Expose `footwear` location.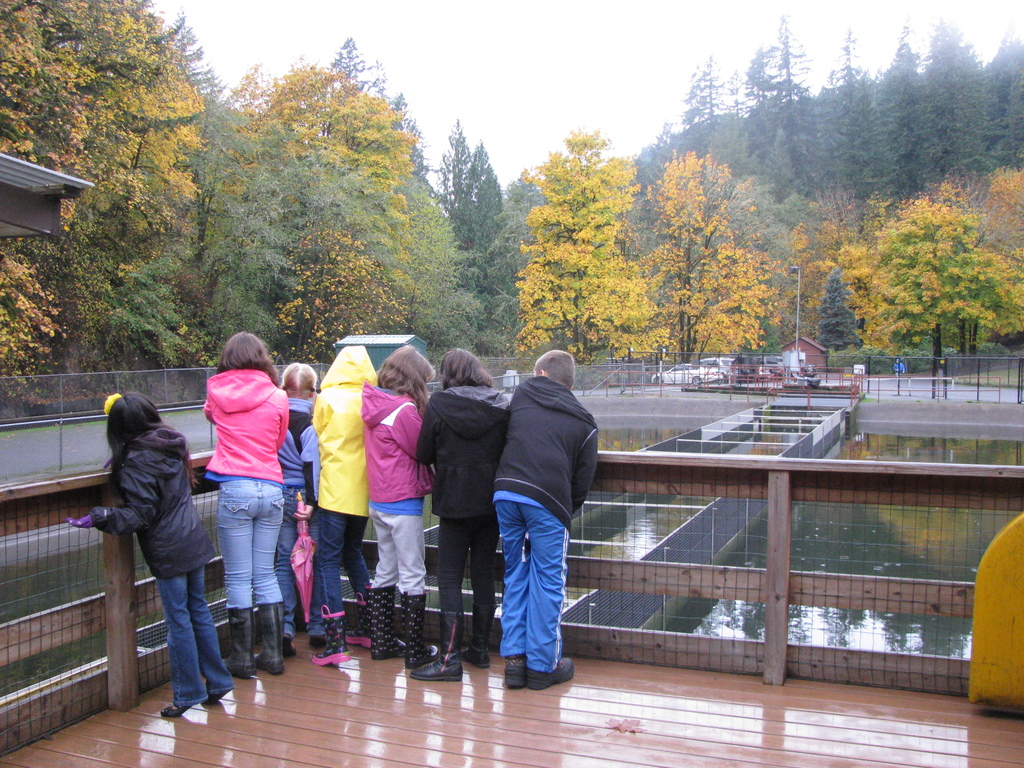
Exposed at (left=312, top=607, right=350, bottom=664).
